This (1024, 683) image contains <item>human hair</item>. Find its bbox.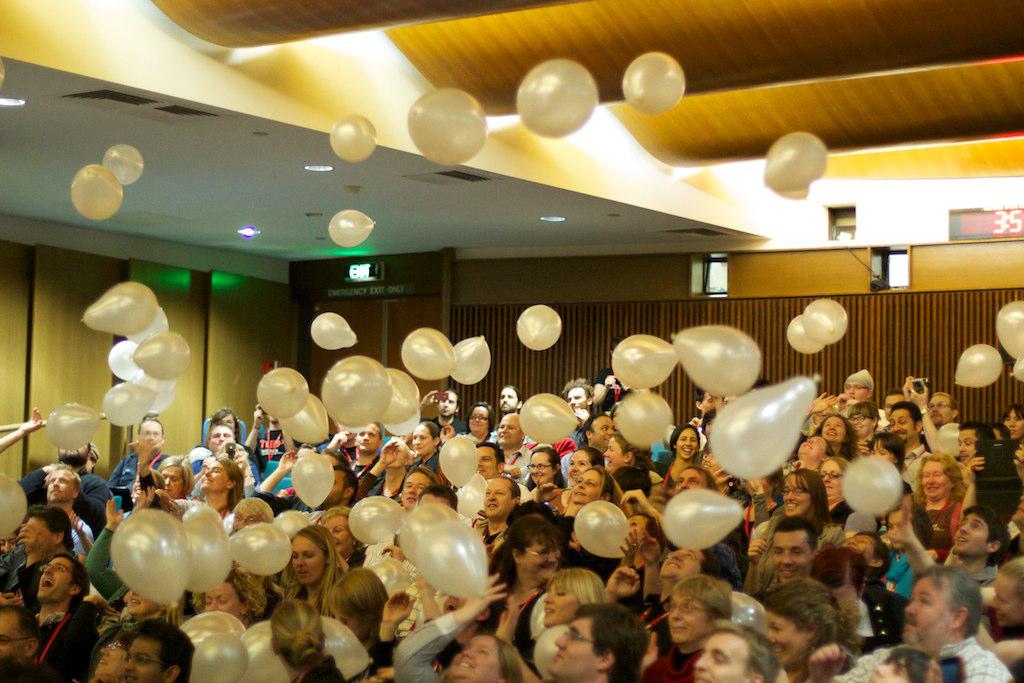
box=[771, 516, 821, 560].
